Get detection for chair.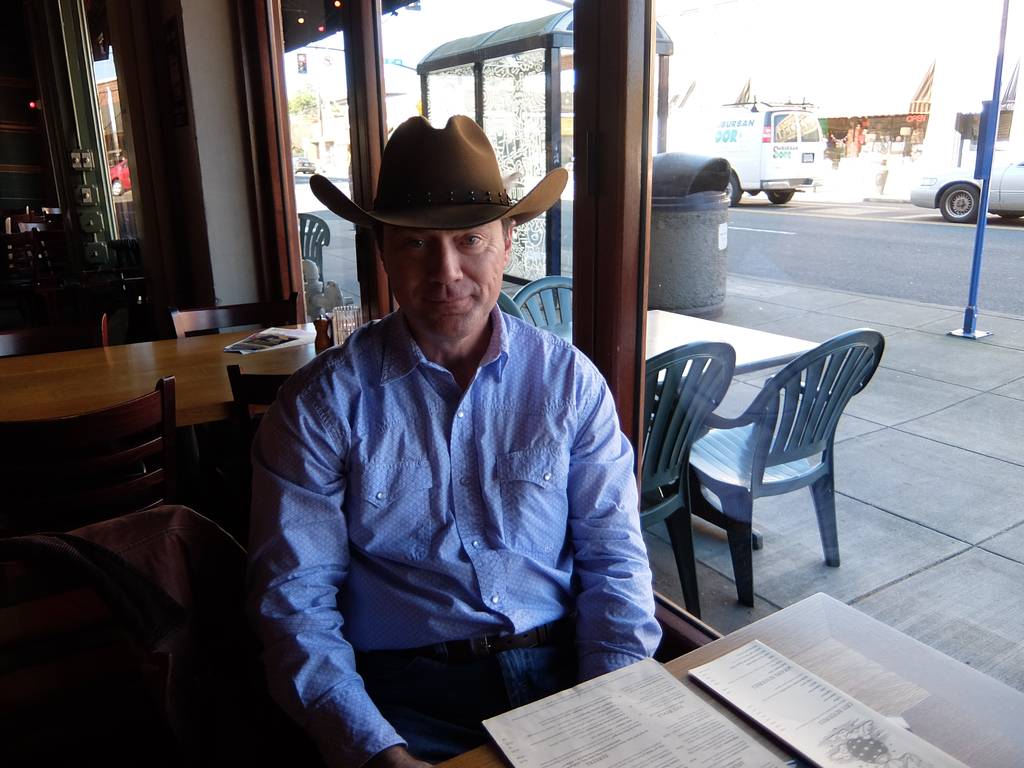
Detection: bbox=[496, 291, 524, 321].
